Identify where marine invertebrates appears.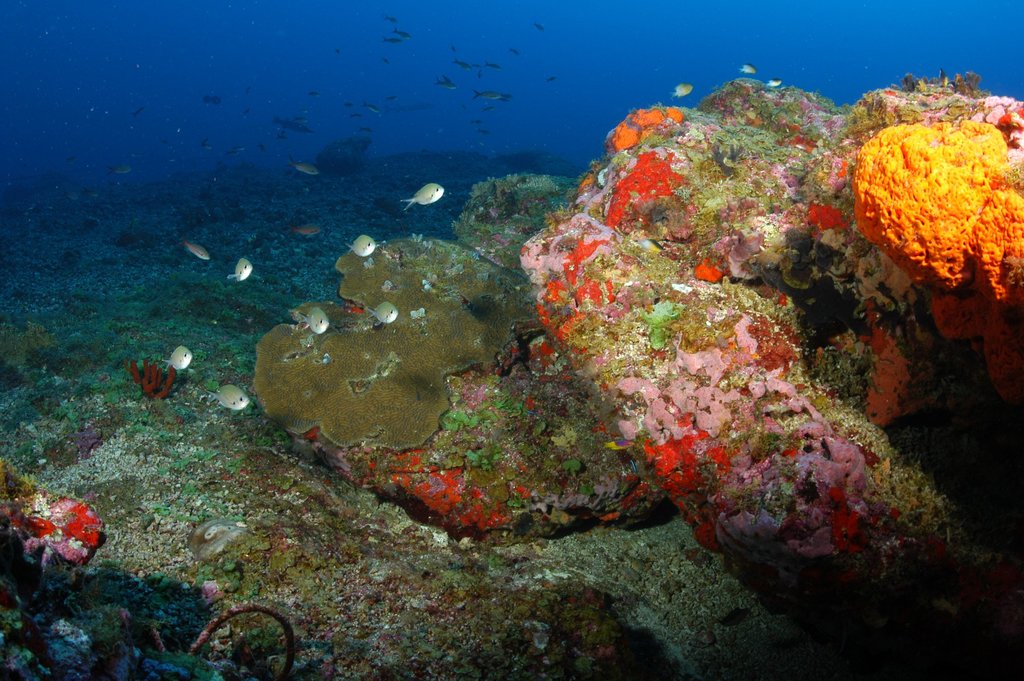
Appears at detection(119, 356, 191, 403).
